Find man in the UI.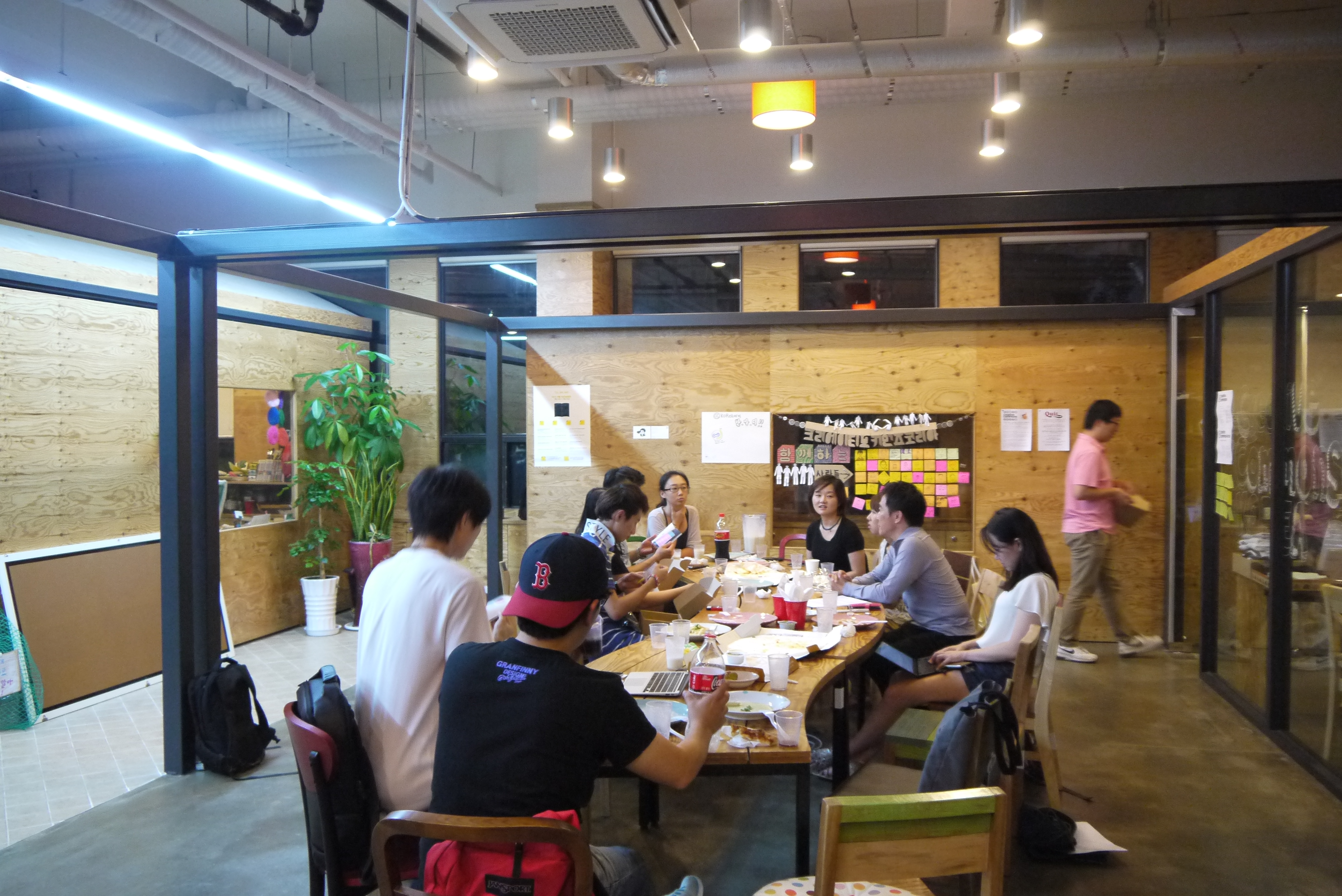
UI element at BBox(193, 162, 233, 221).
